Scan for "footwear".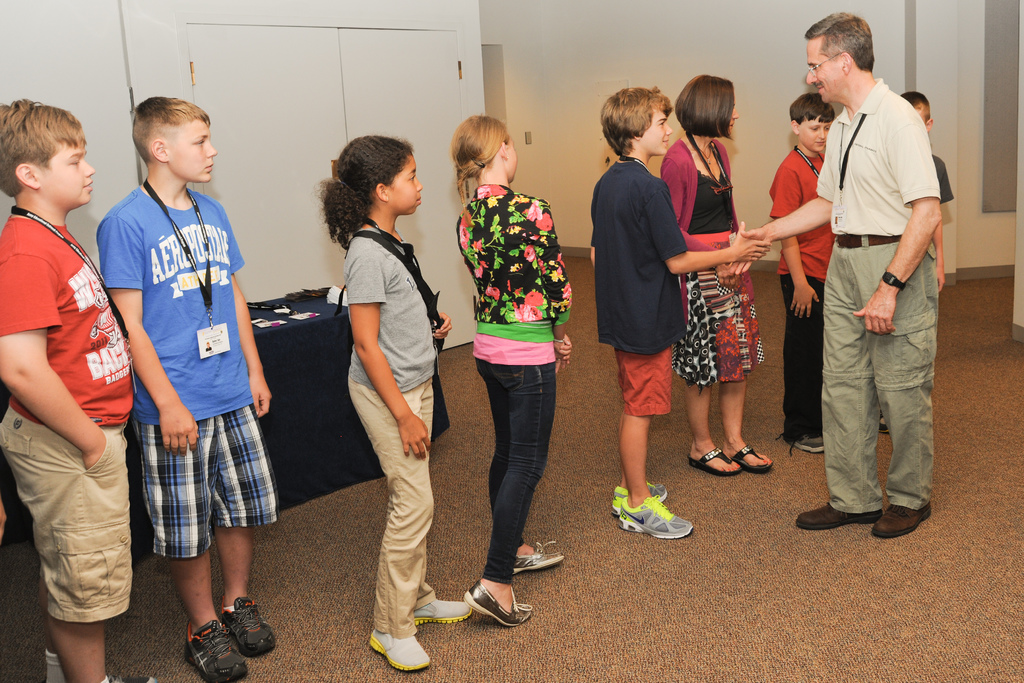
Scan result: Rect(791, 432, 828, 456).
